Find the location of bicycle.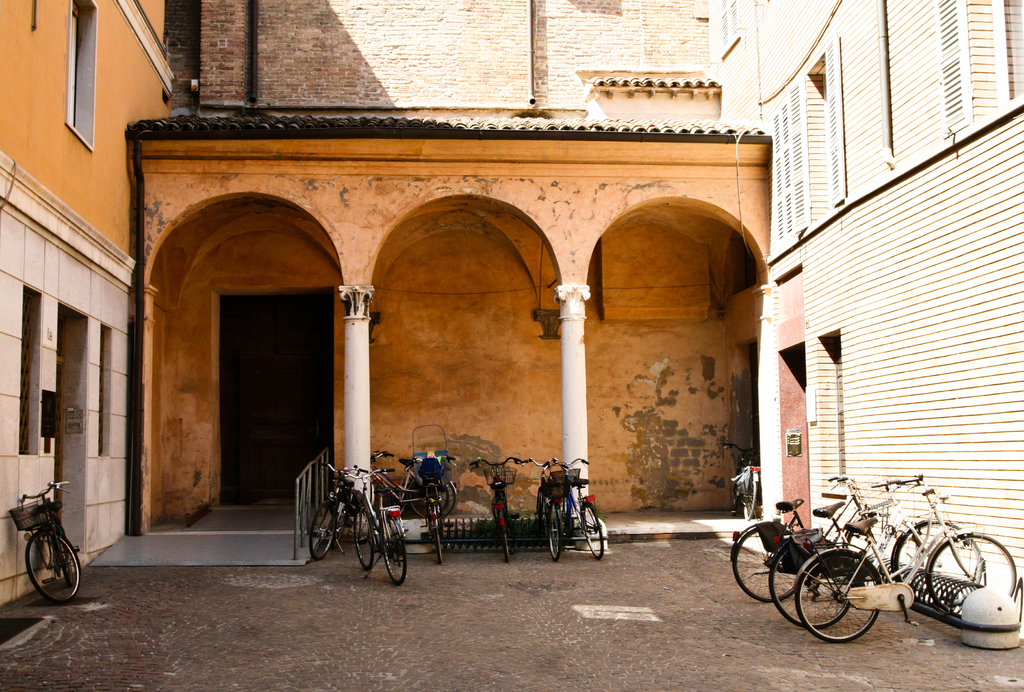
Location: 768/475/987/635.
